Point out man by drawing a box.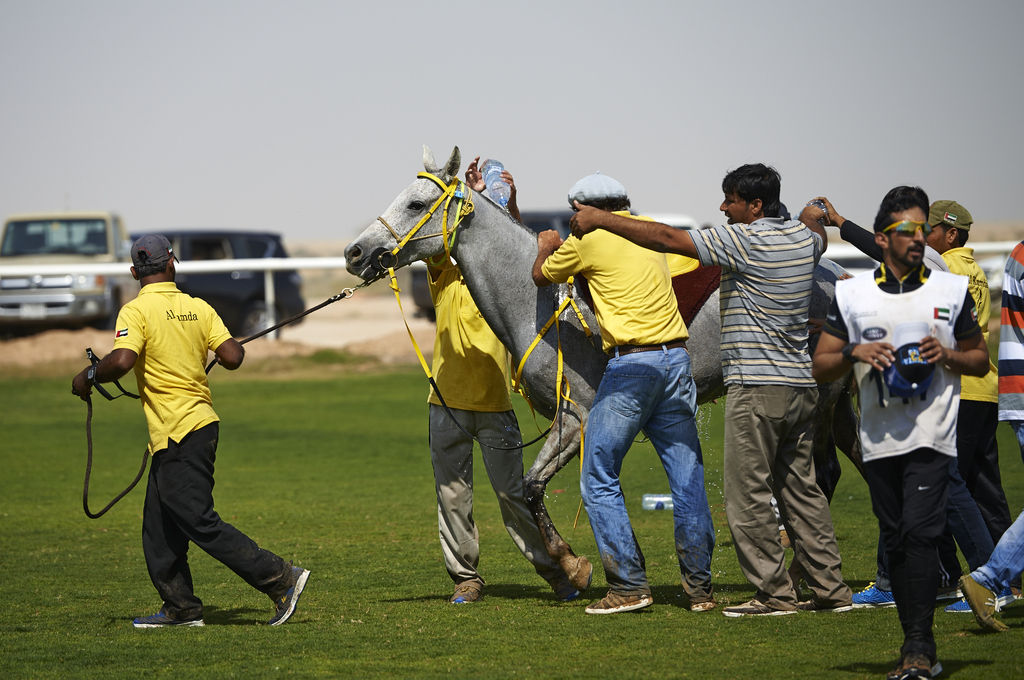
select_region(64, 232, 318, 630).
